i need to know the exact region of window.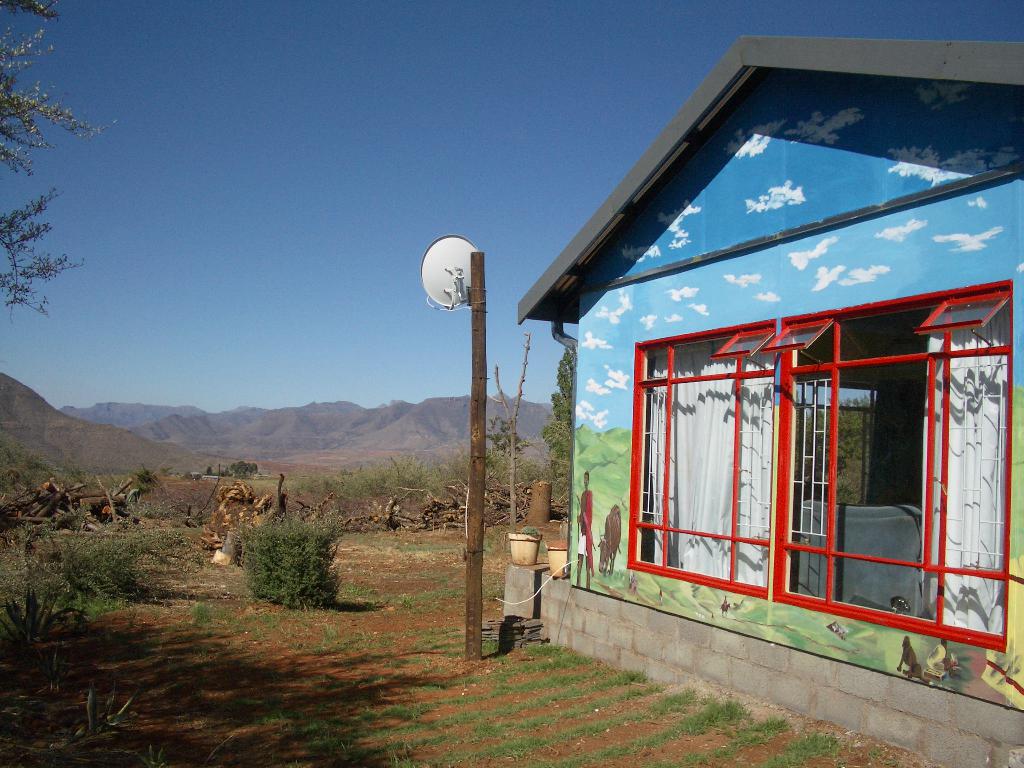
Region: [left=628, top=286, right=1007, bottom=660].
